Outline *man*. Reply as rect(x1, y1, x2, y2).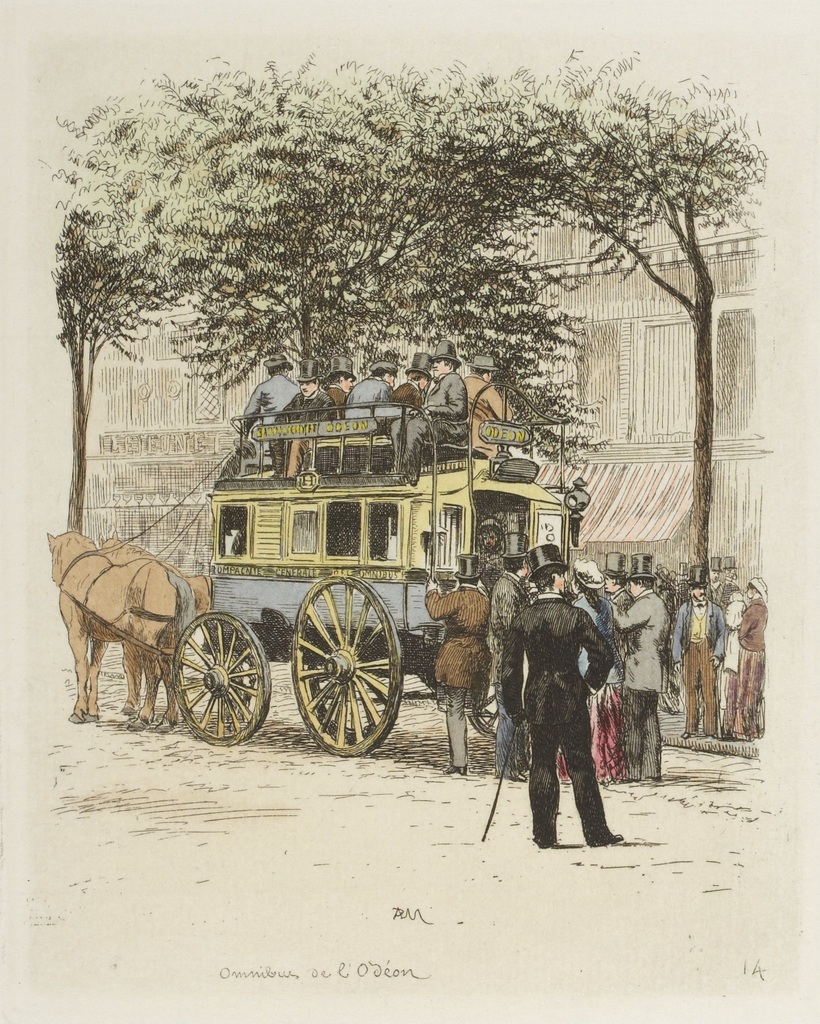
rect(605, 552, 671, 780).
